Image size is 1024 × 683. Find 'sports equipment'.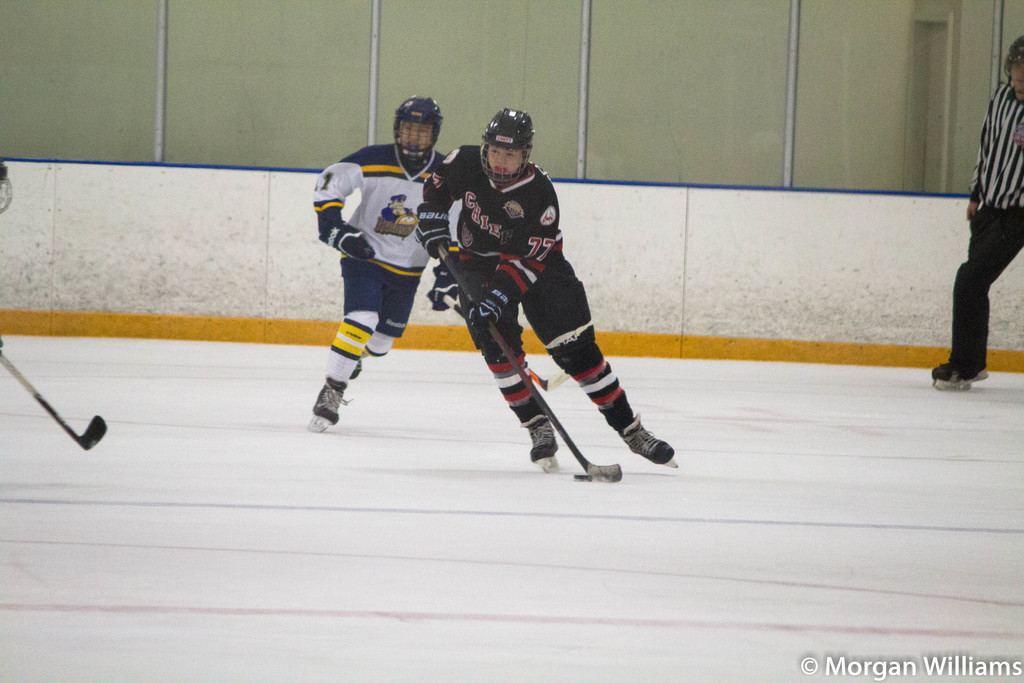
<box>413,202,452,257</box>.
